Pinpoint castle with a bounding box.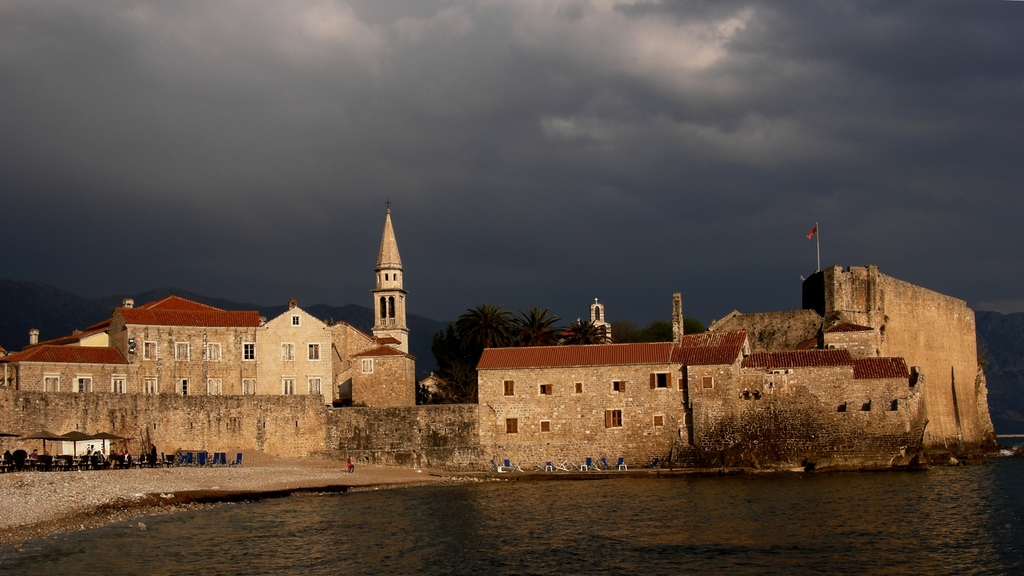
561, 293, 612, 347.
